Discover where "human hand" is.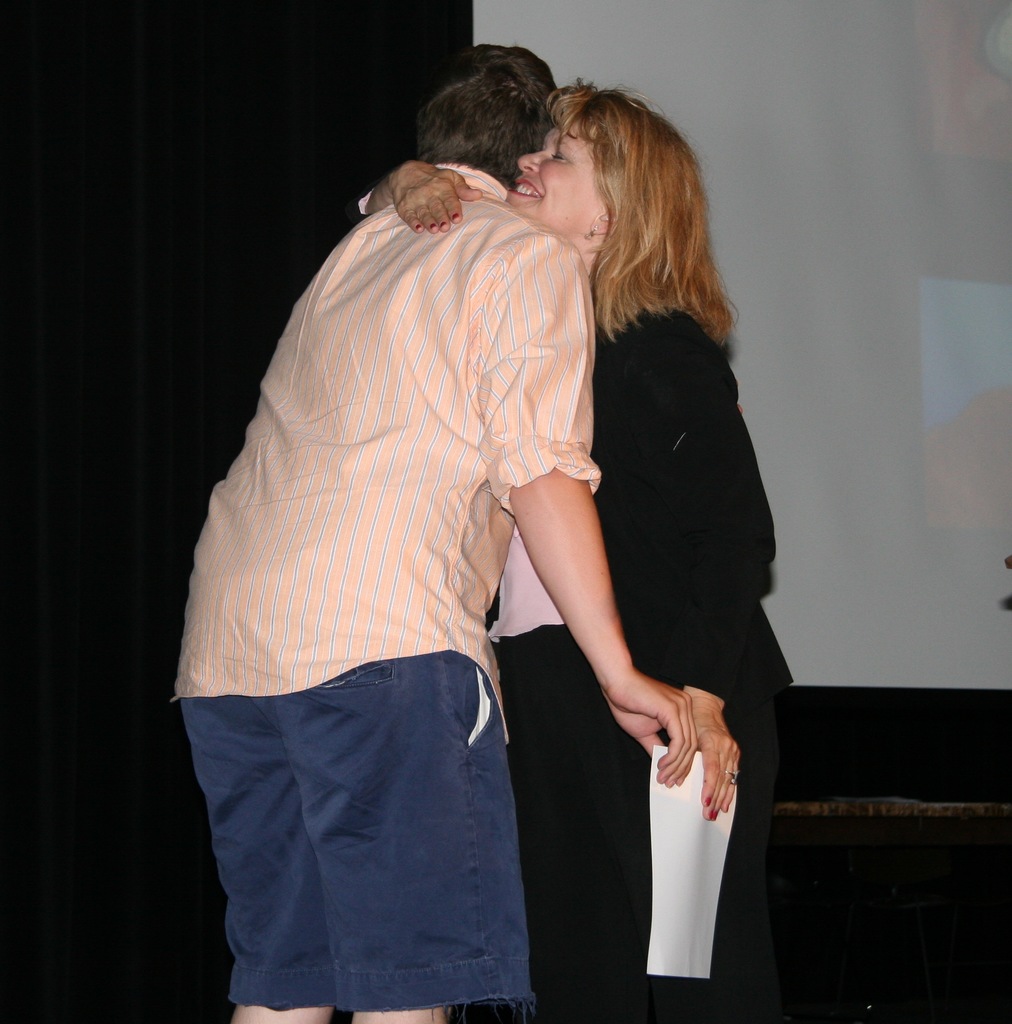
Discovered at bbox(691, 705, 742, 822).
